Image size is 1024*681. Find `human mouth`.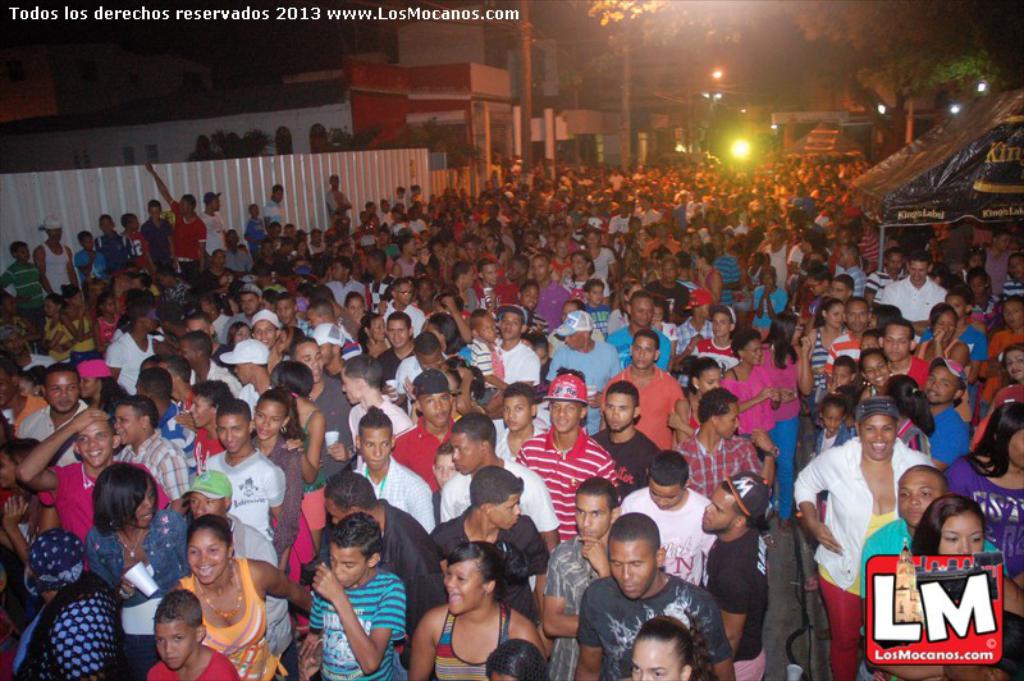
bbox(164, 653, 177, 662).
